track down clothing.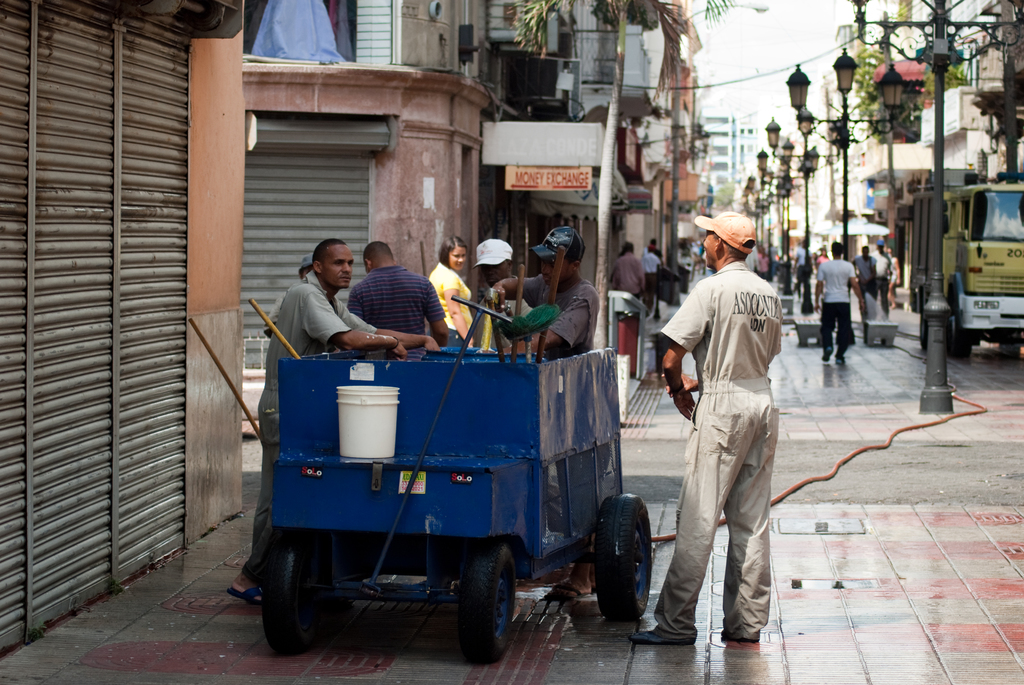
Tracked to <box>671,249,689,276</box>.
